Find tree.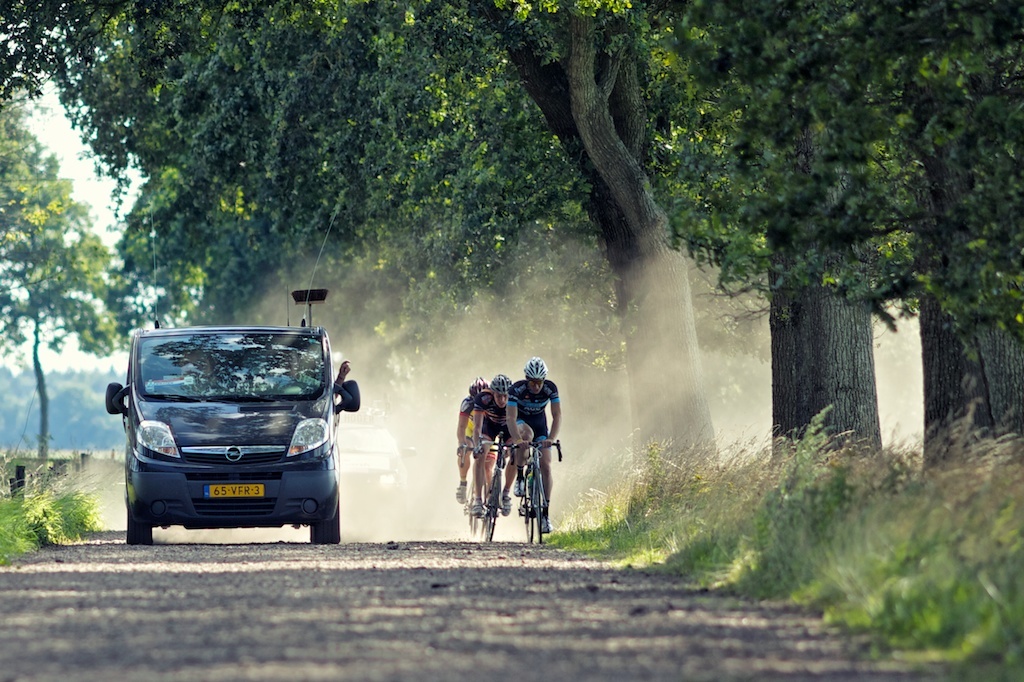
left=919, top=3, right=1023, bottom=481.
